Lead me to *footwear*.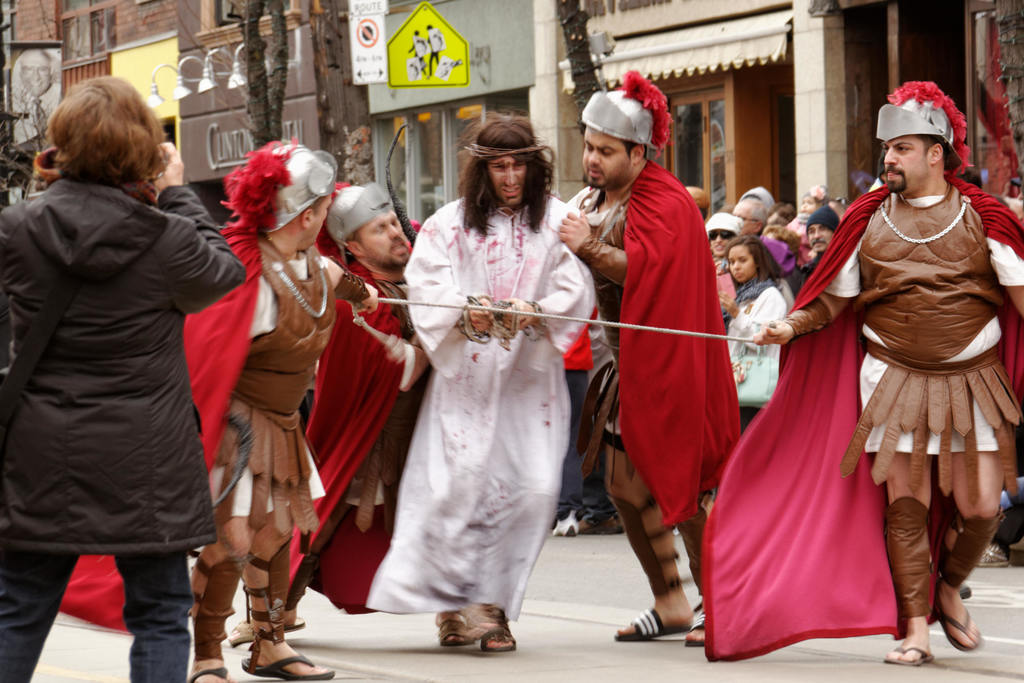
Lead to [x1=883, y1=644, x2=932, y2=664].
